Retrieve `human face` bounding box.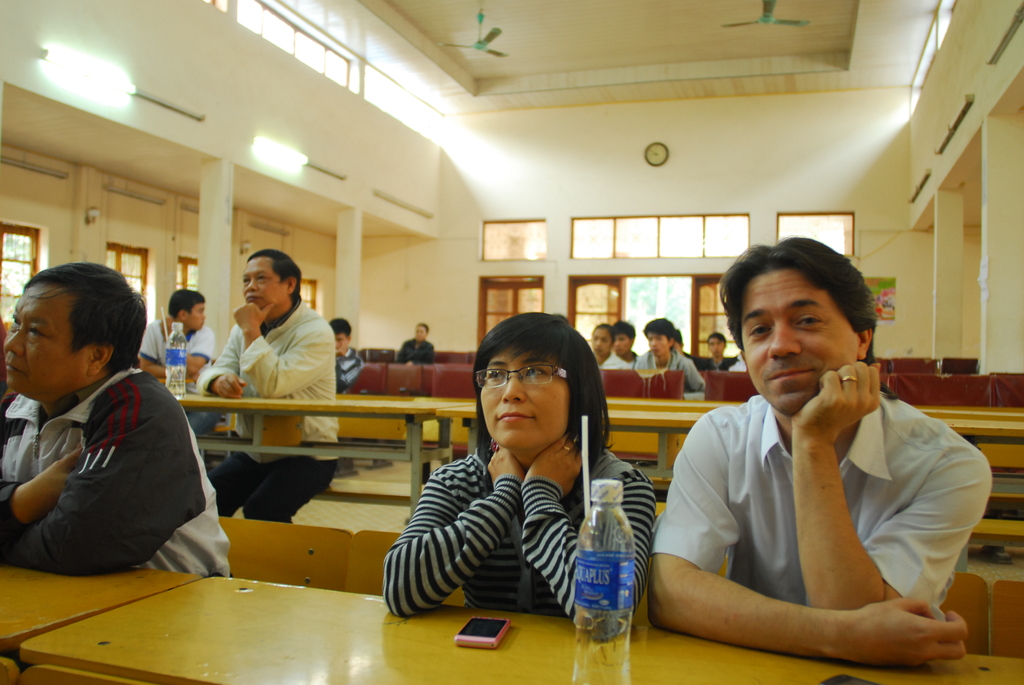
Bounding box: box(180, 297, 206, 331).
